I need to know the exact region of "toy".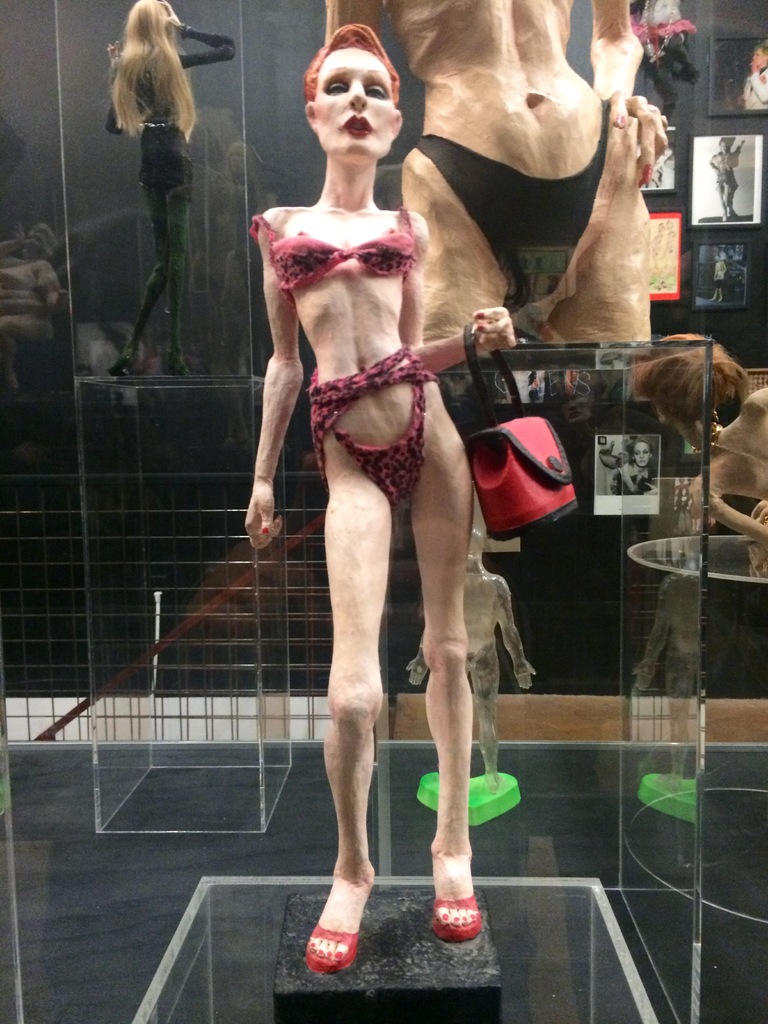
Region: bbox=(614, 313, 740, 465).
